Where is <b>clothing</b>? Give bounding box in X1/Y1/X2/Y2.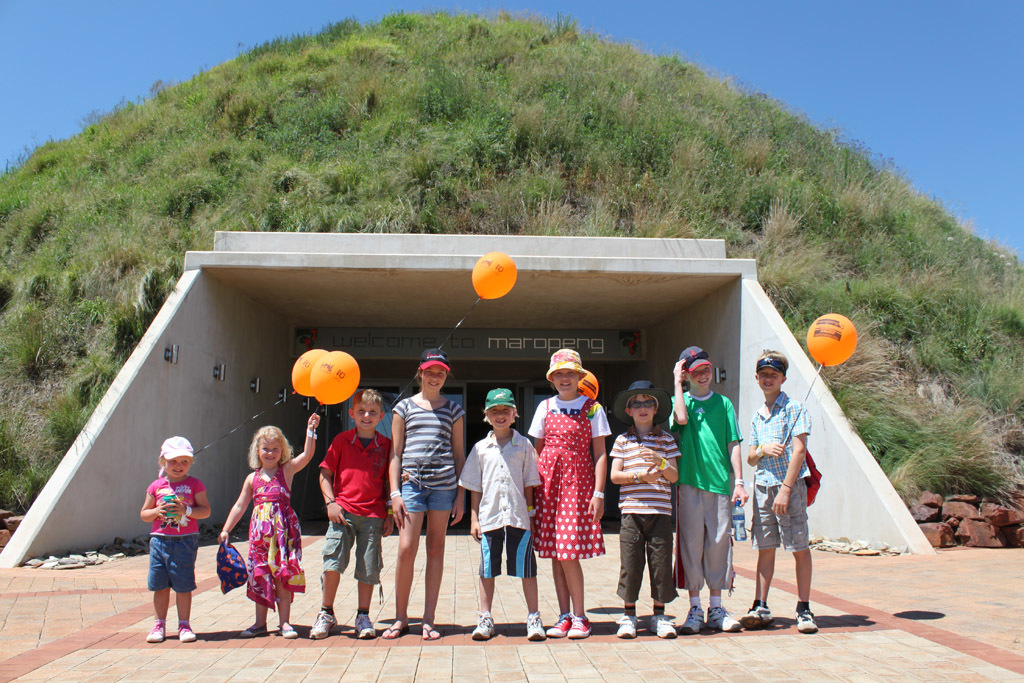
417/349/451/370.
